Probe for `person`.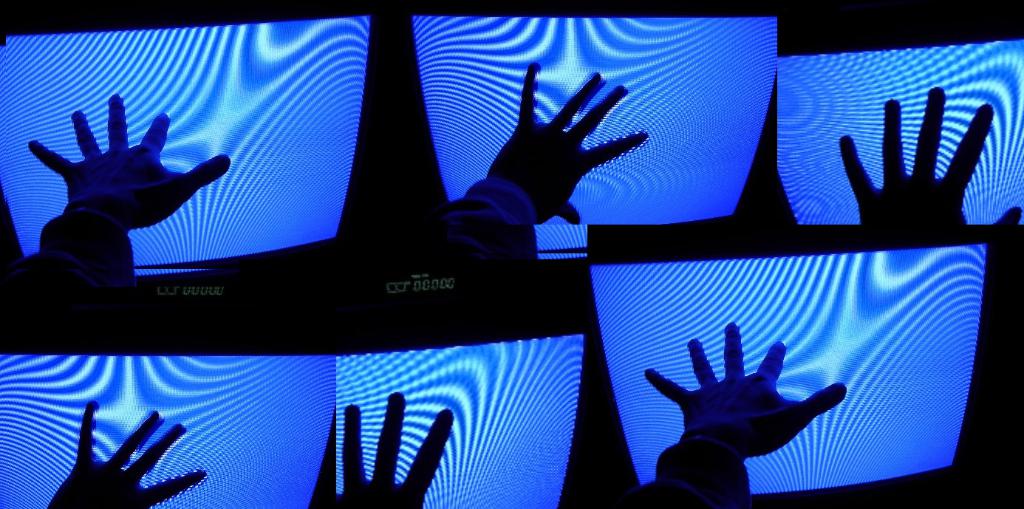
Probe result: select_region(832, 86, 1023, 225).
